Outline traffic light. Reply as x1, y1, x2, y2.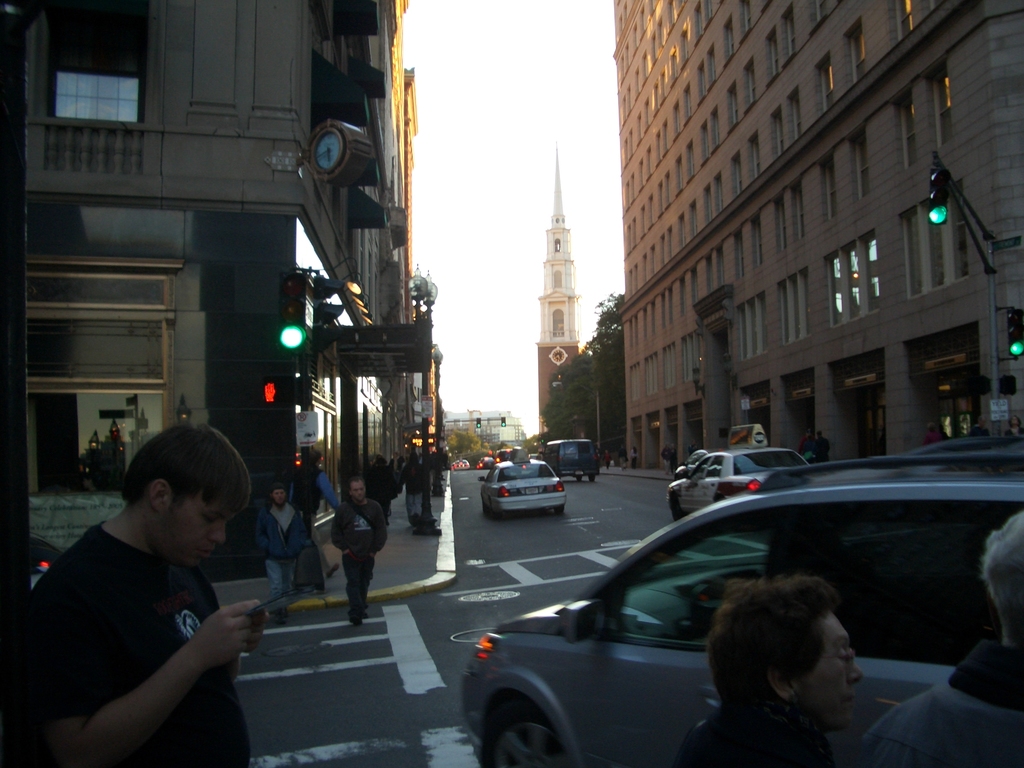
260, 374, 291, 403.
